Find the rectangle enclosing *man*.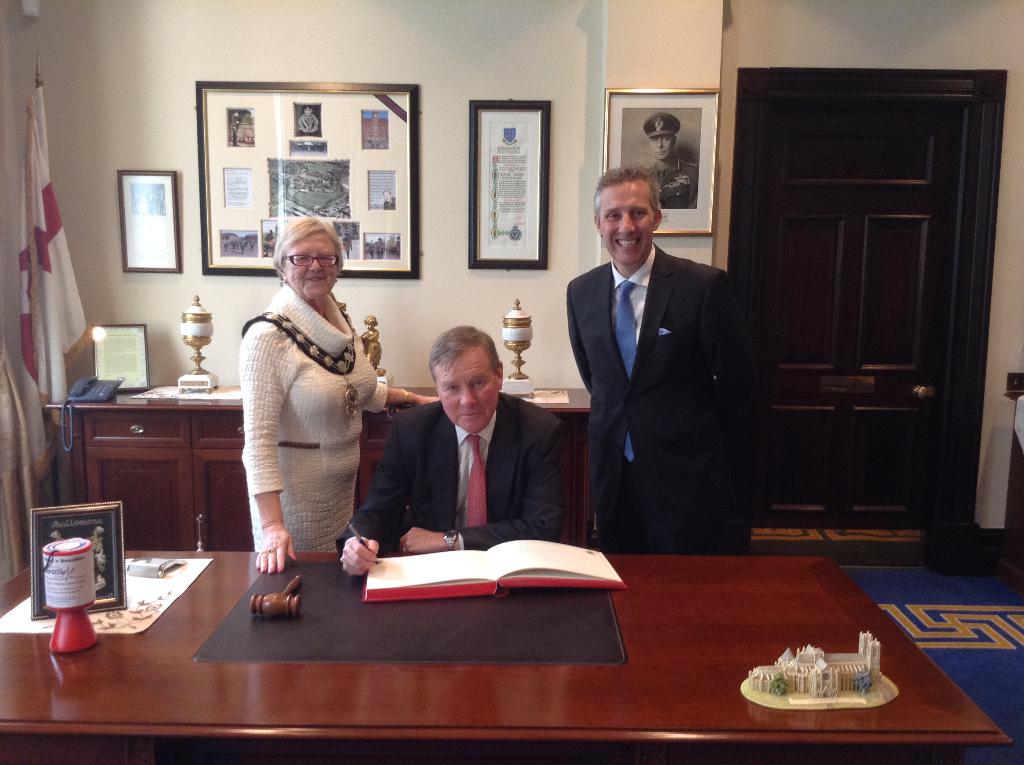
Rect(340, 322, 561, 576).
